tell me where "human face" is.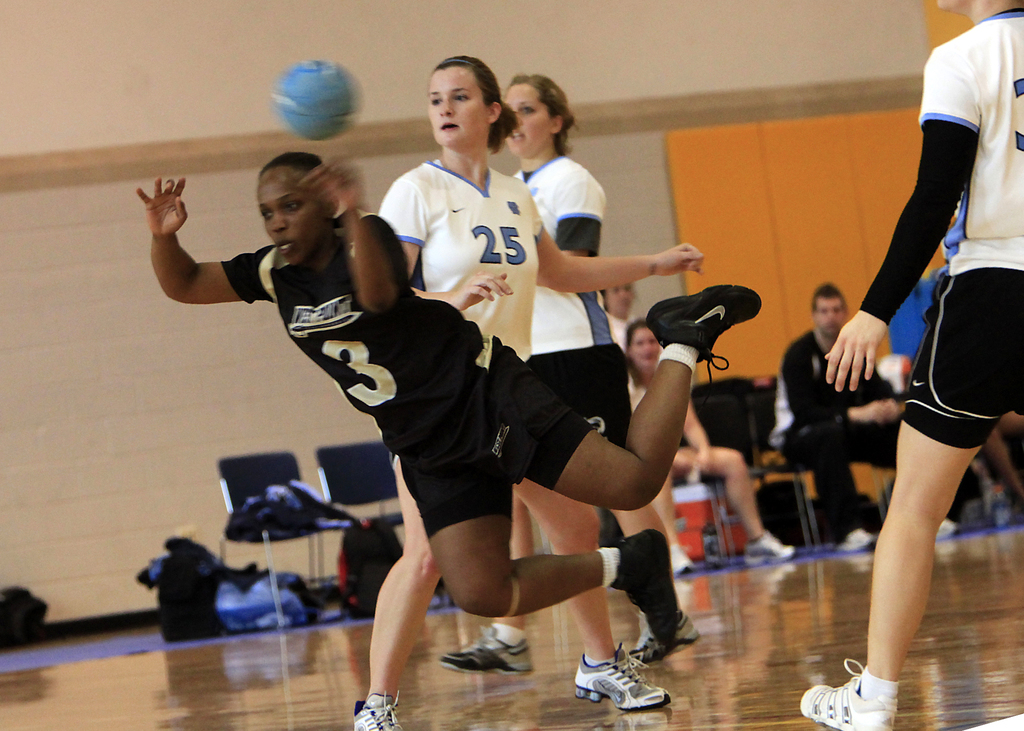
"human face" is at 630 326 655 366.
